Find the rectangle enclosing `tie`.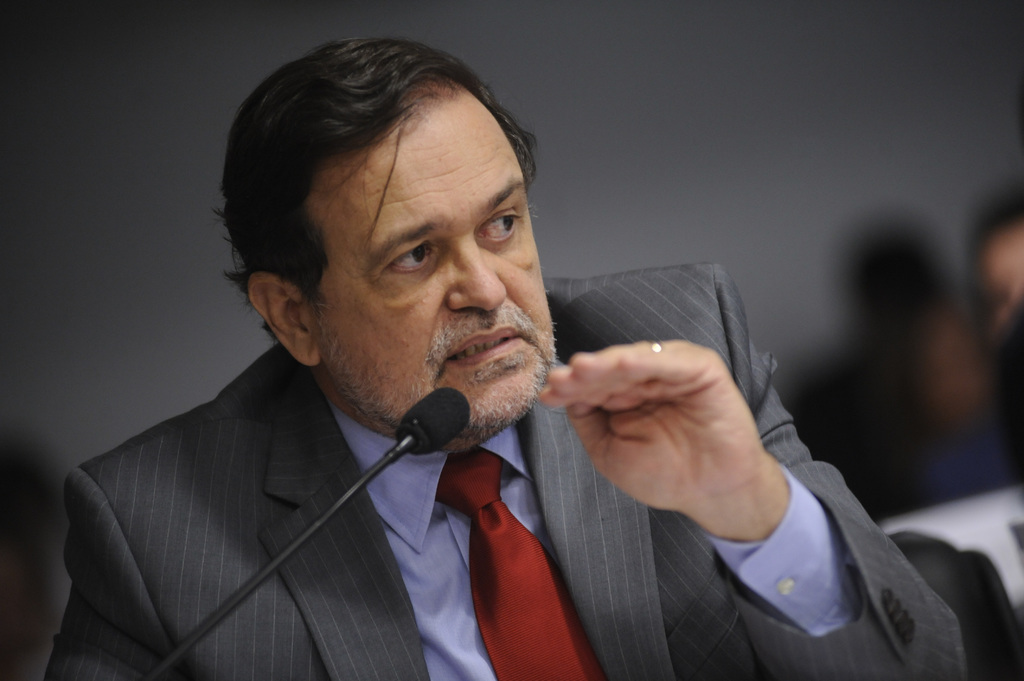
<bbox>437, 442, 607, 680</bbox>.
